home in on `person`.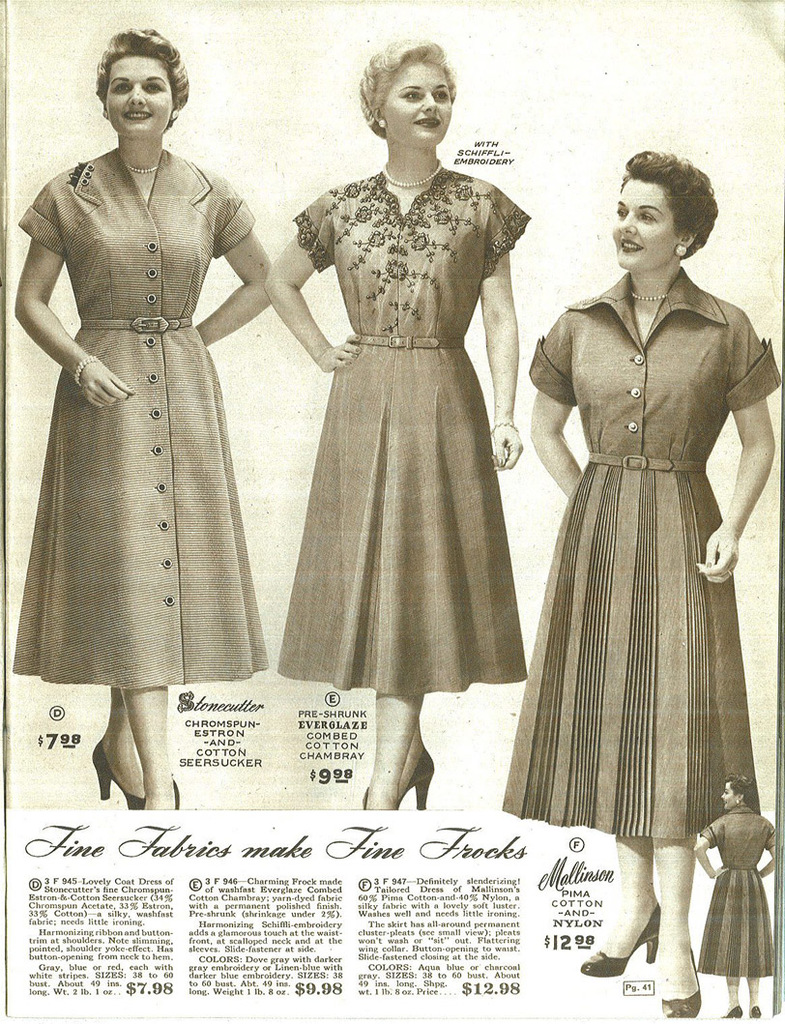
Homed in at select_region(501, 149, 780, 1015).
